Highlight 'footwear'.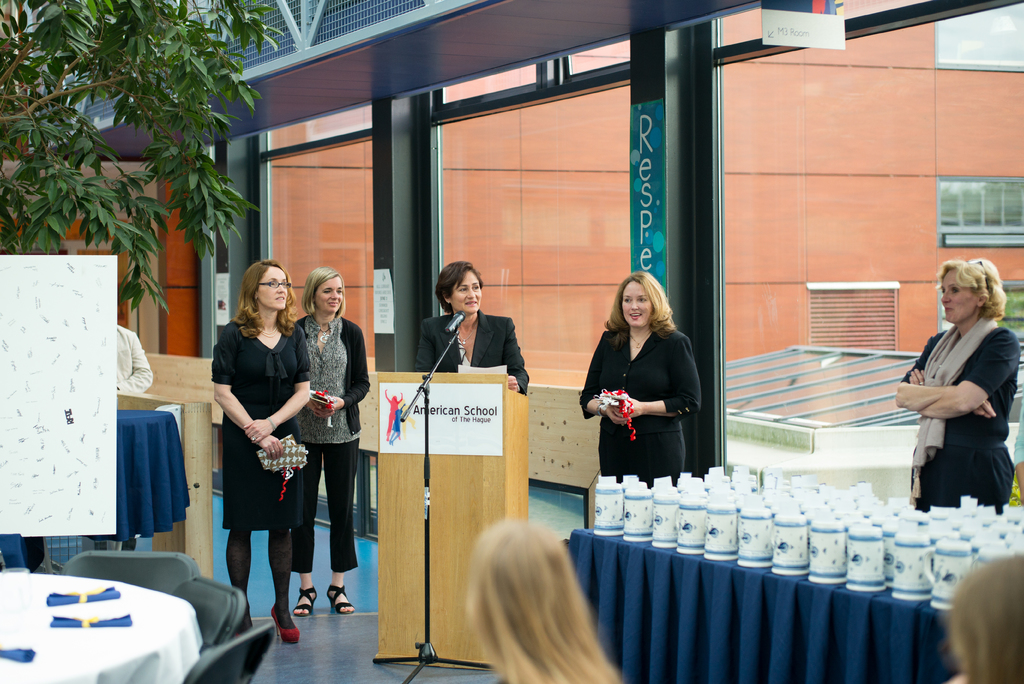
Highlighted region: box=[289, 587, 316, 617].
